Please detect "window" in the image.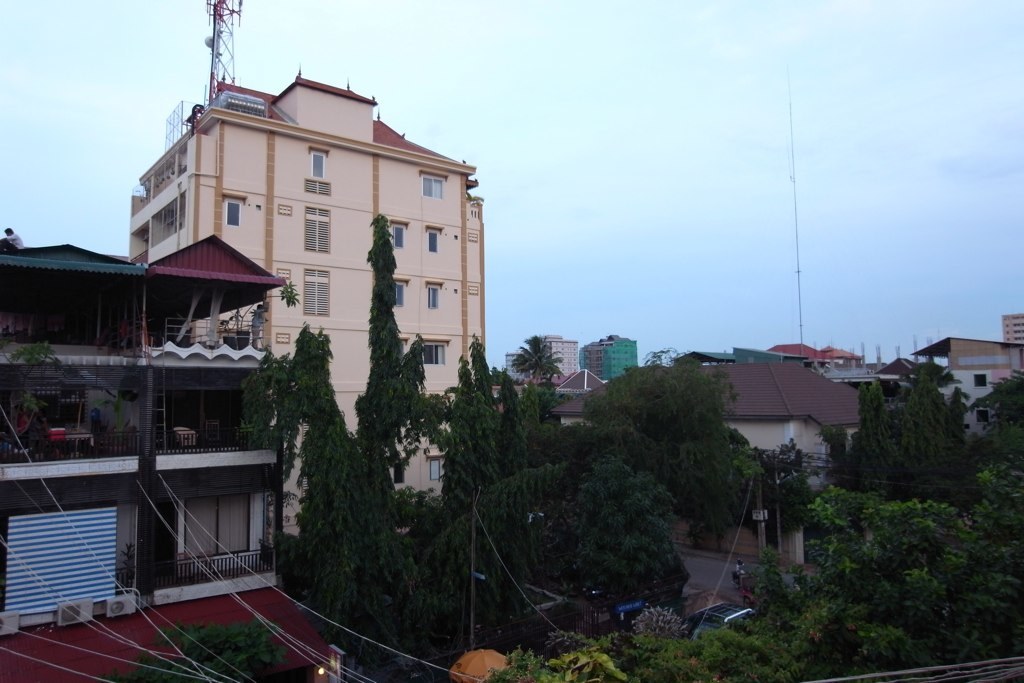
left=420, top=338, right=448, bottom=367.
